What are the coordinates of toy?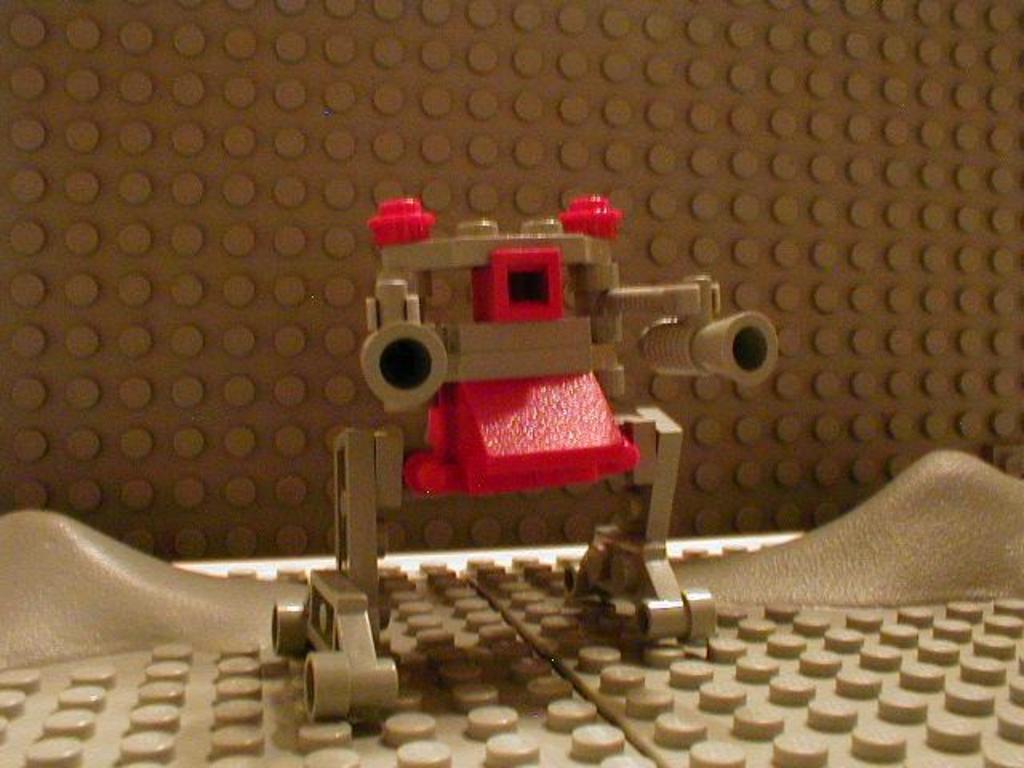
<bbox>232, 171, 755, 734</bbox>.
